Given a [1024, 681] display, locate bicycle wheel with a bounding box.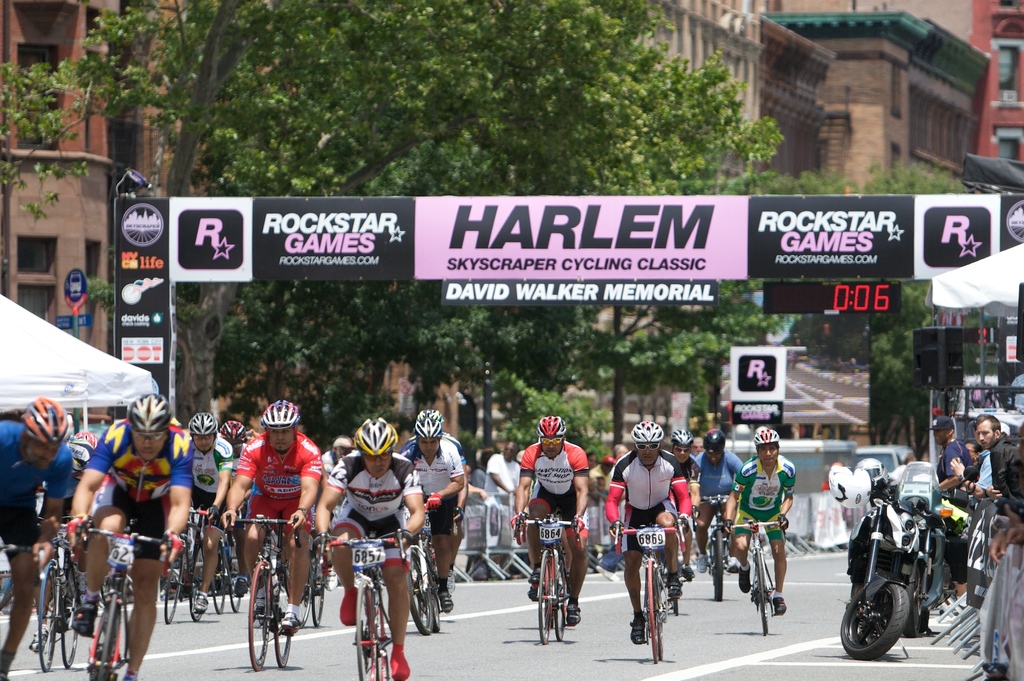
Located: l=163, t=552, r=188, b=625.
